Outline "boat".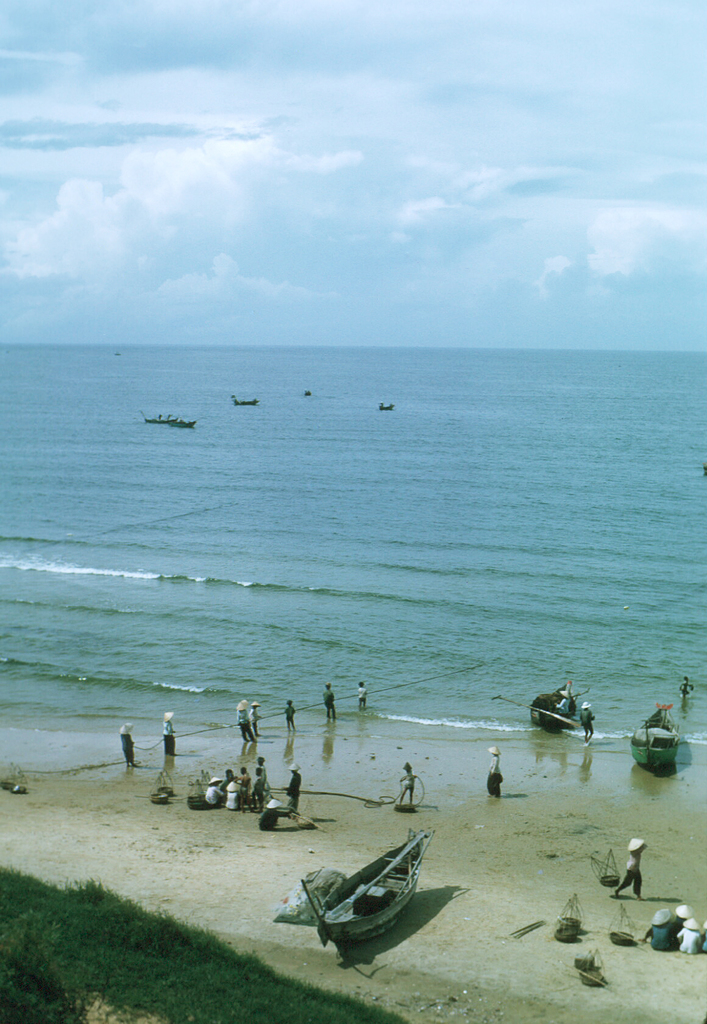
Outline: [x1=161, y1=417, x2=204, y2=431].
